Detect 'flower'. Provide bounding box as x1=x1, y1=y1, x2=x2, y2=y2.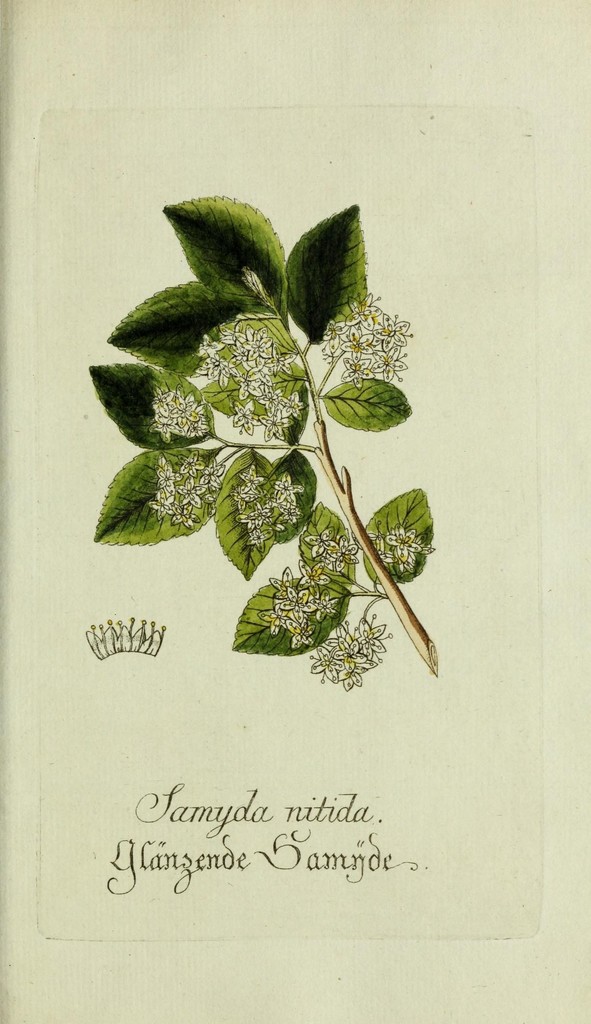
x1=307, y1=524, x2=349, y2=571.
